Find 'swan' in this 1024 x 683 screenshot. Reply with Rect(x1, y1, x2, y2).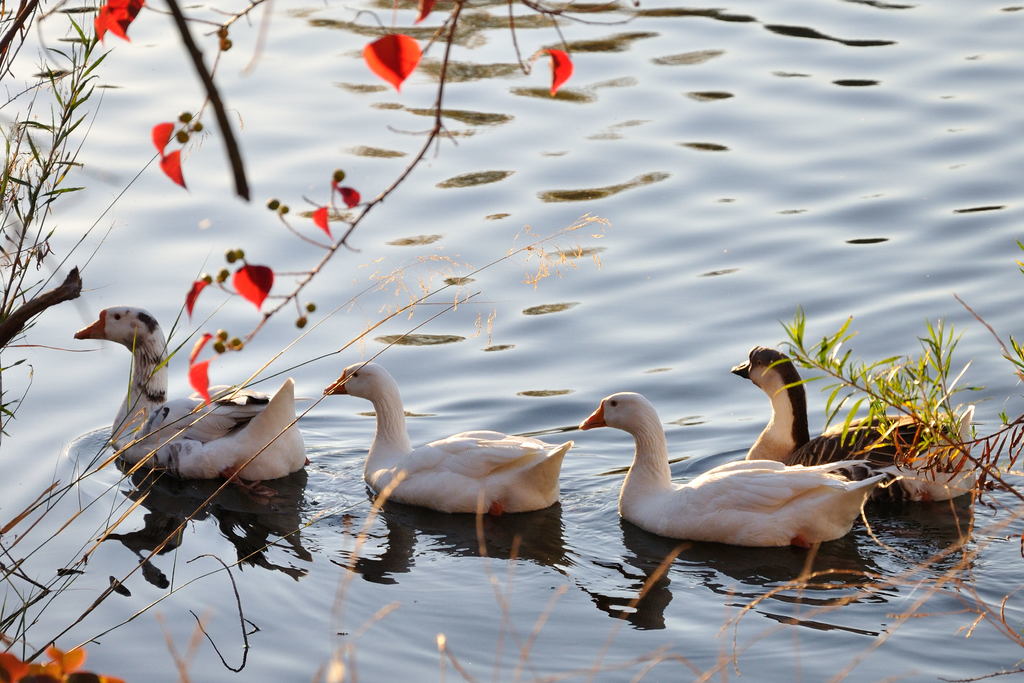
Rect(346, 370, 596, 537).
